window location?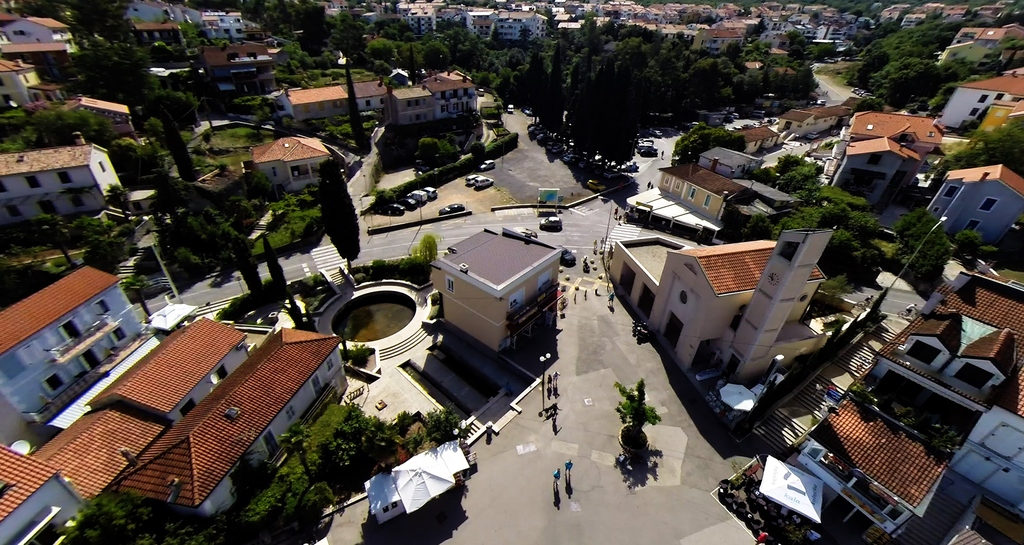
bbox=[214, 367, 230, 381]
